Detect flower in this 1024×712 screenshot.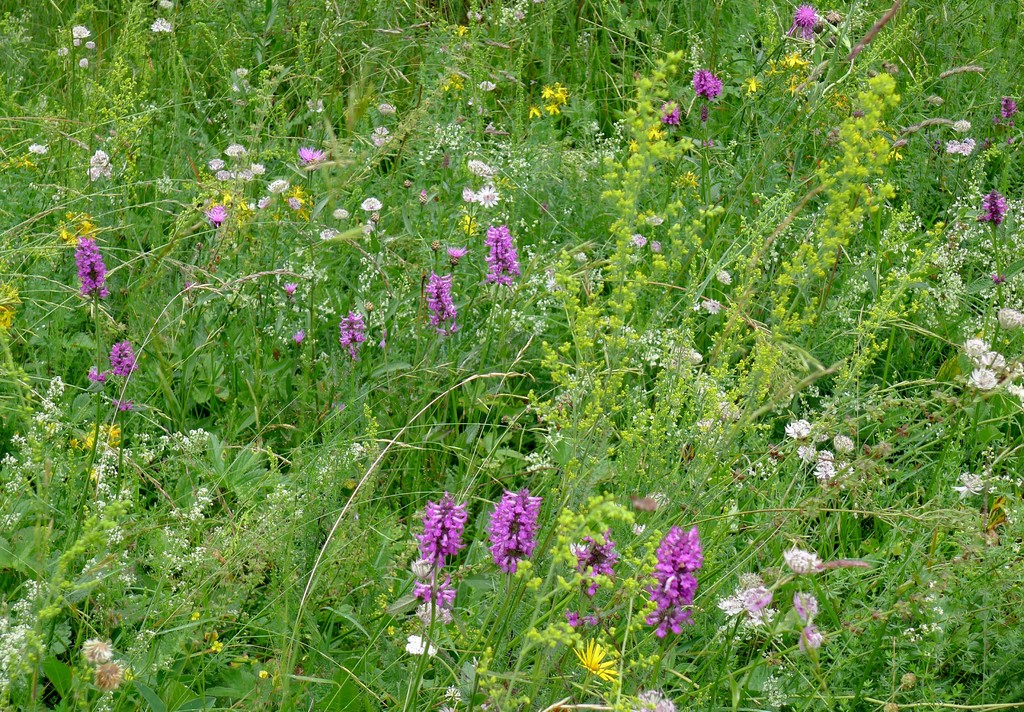
Detection: select_region(331, 207, 350, 223).
